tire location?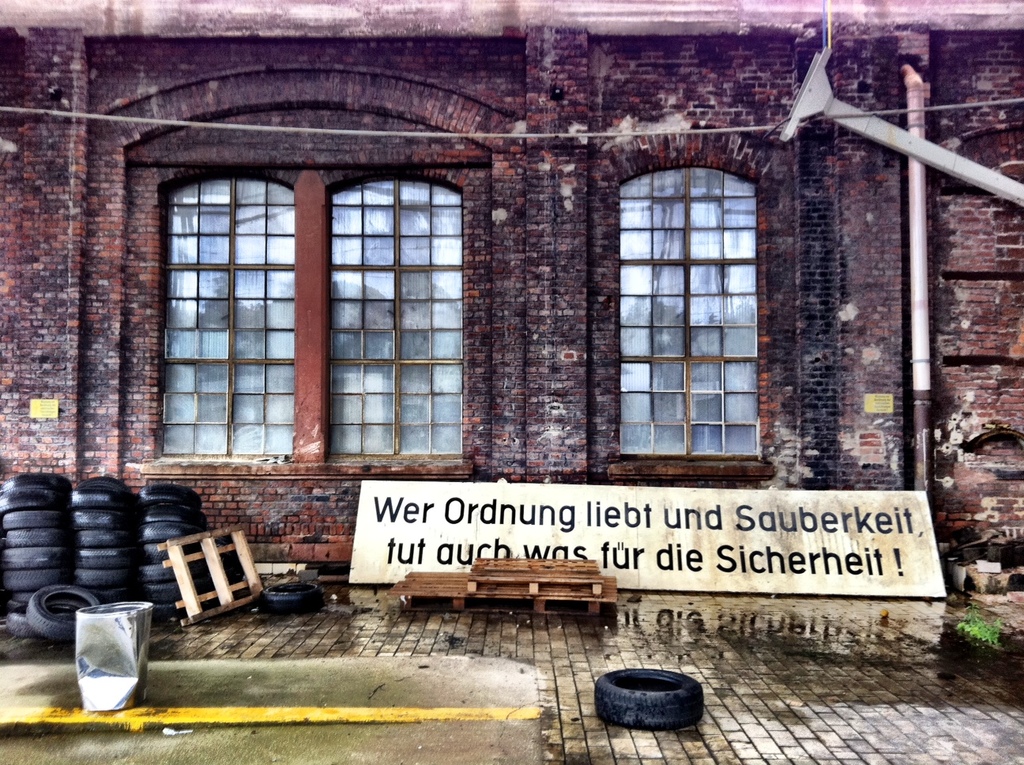
[205,544,239,590]
